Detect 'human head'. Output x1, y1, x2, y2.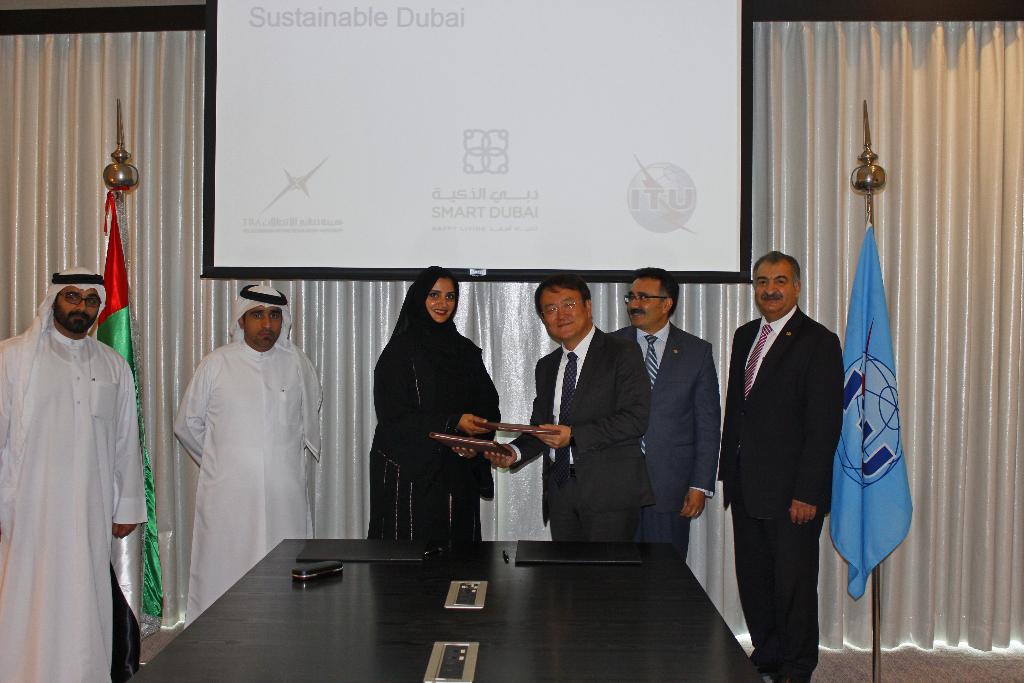
230, 286, 295, 354.
